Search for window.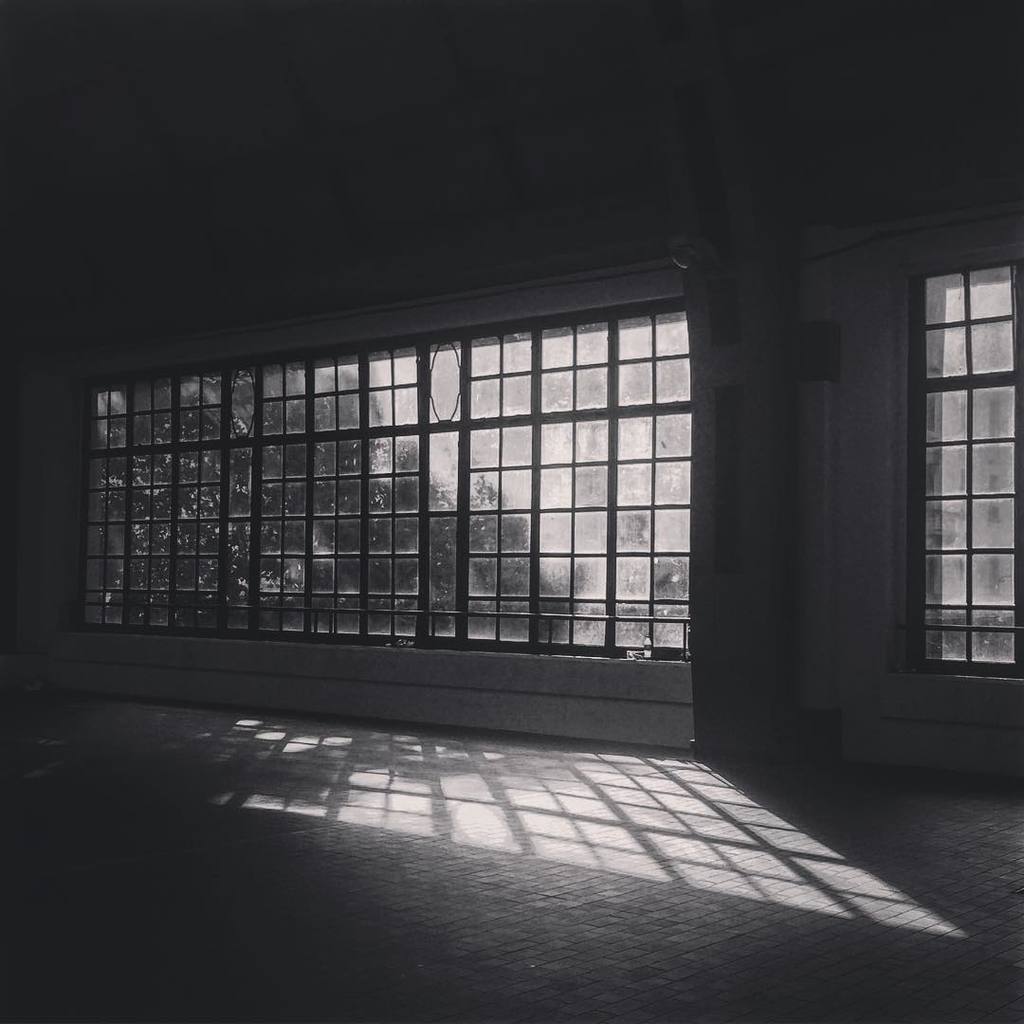
Found at BBox(893, 248, 1023, 686).
